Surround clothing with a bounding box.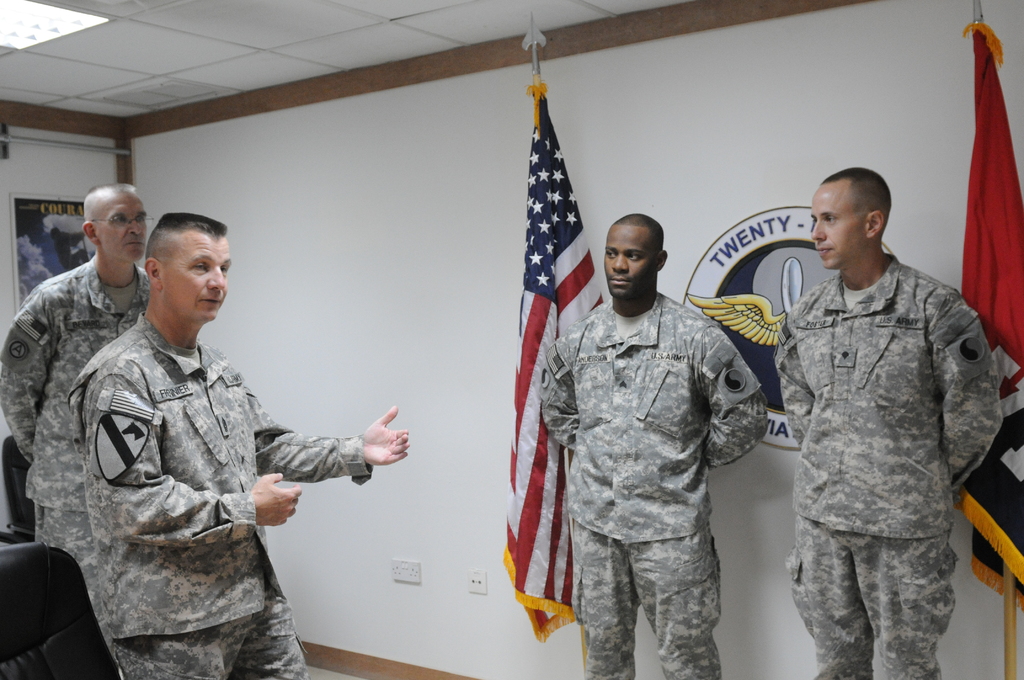
BBox(537, 289, 769, 679).
